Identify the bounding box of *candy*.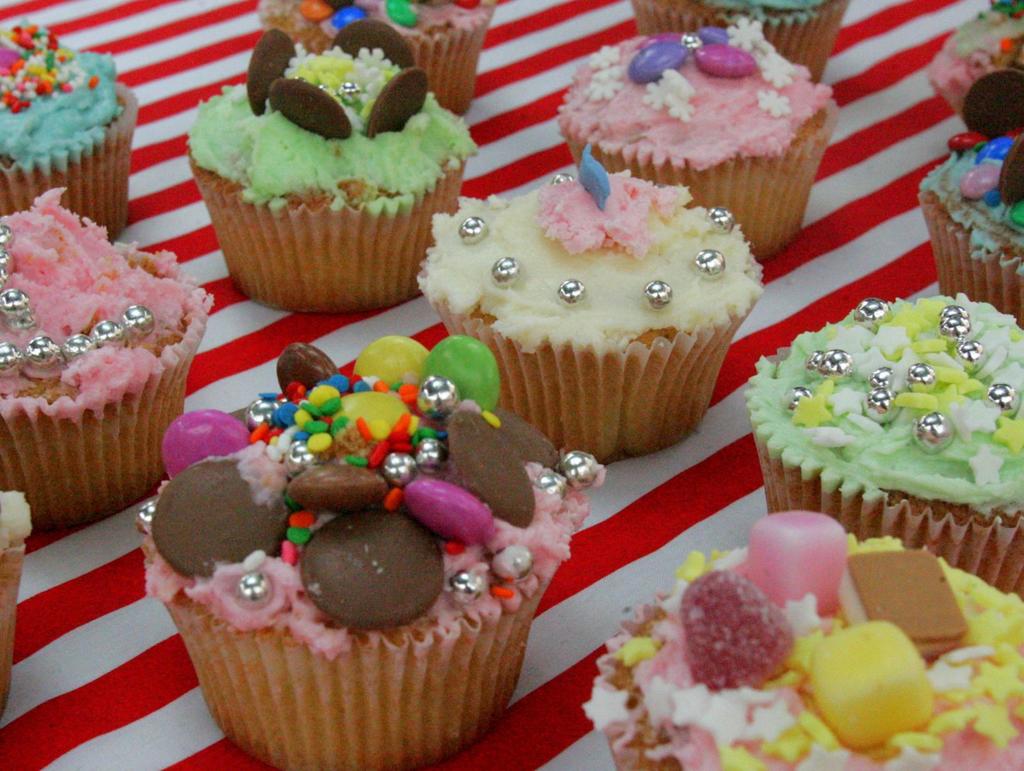
{"x1": 147, "y1": 333, "x2": 587, "y2": 632}.
